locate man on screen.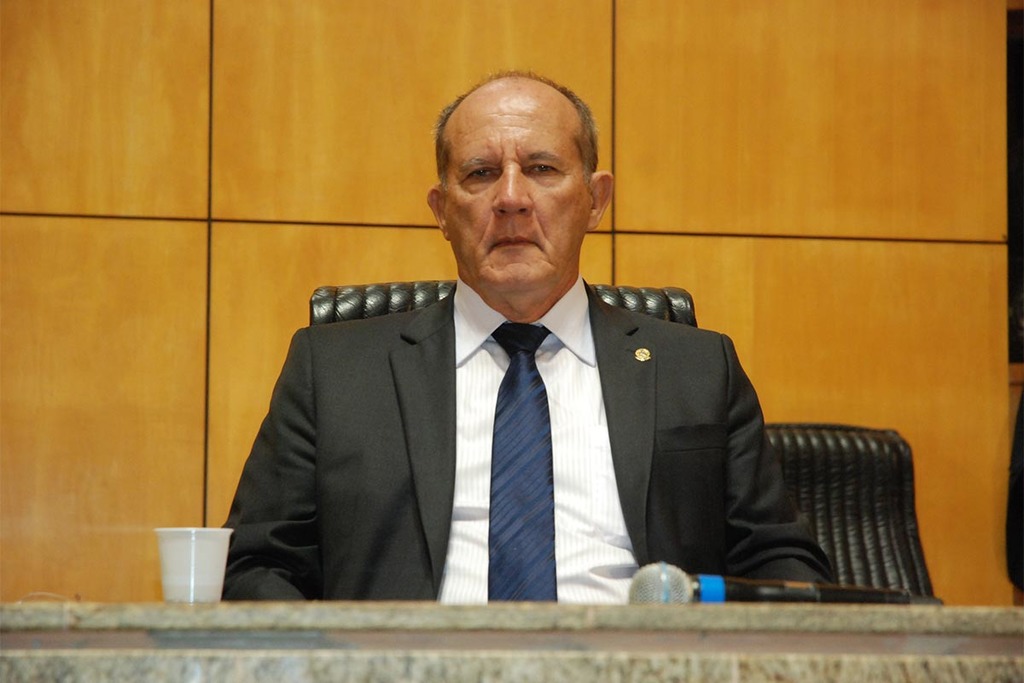
On screen at bbox=(227, 127, 850, 629).
